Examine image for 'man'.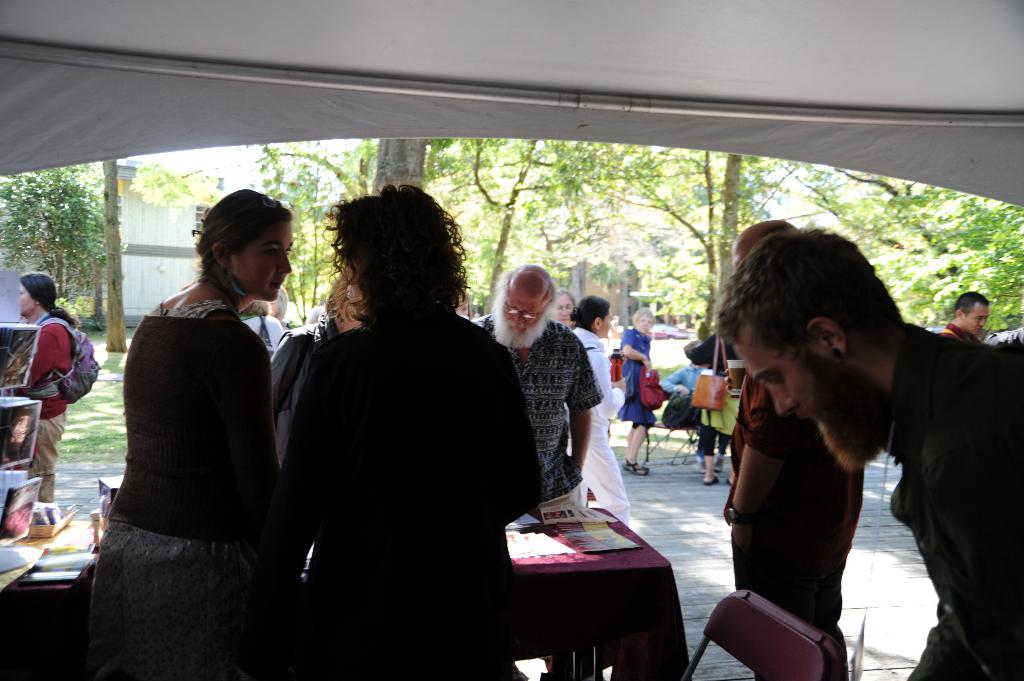
Examination result: l=656, t=340, r=732, b=470.
